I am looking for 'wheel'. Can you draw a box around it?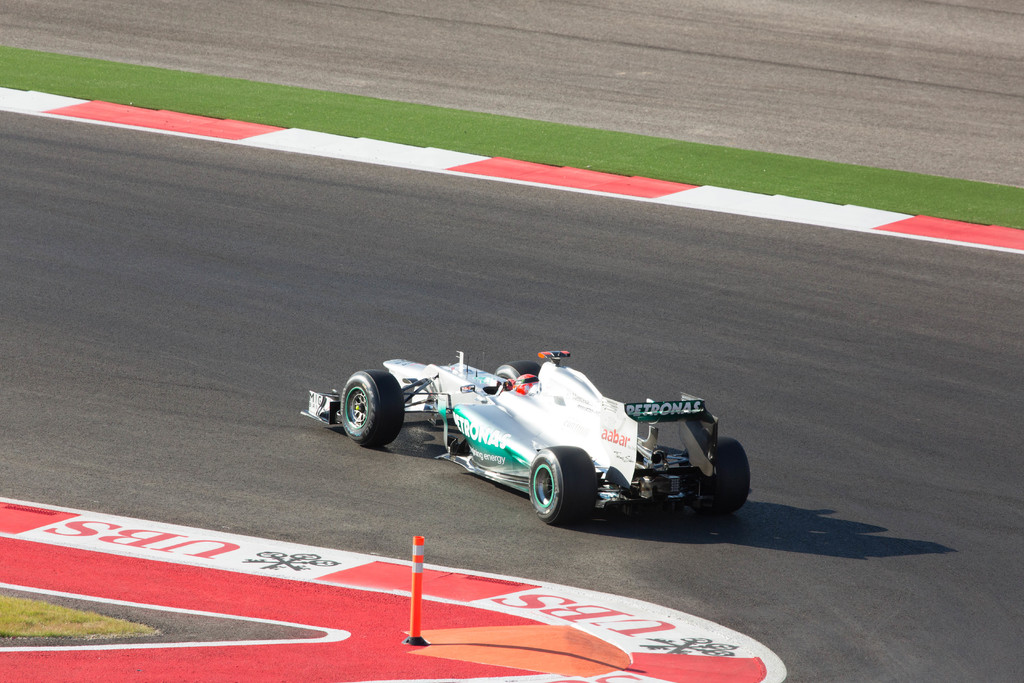
Sure, the bounding box is 525 442 598 525.
